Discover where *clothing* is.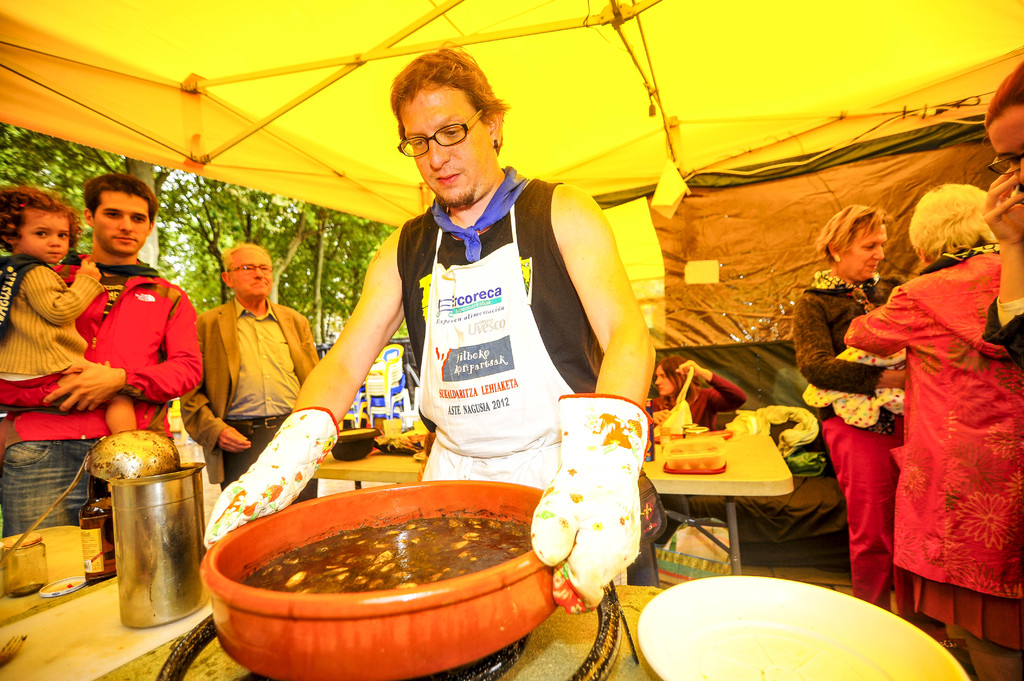
Discovered at <box>846,247,1023,660</box>.
